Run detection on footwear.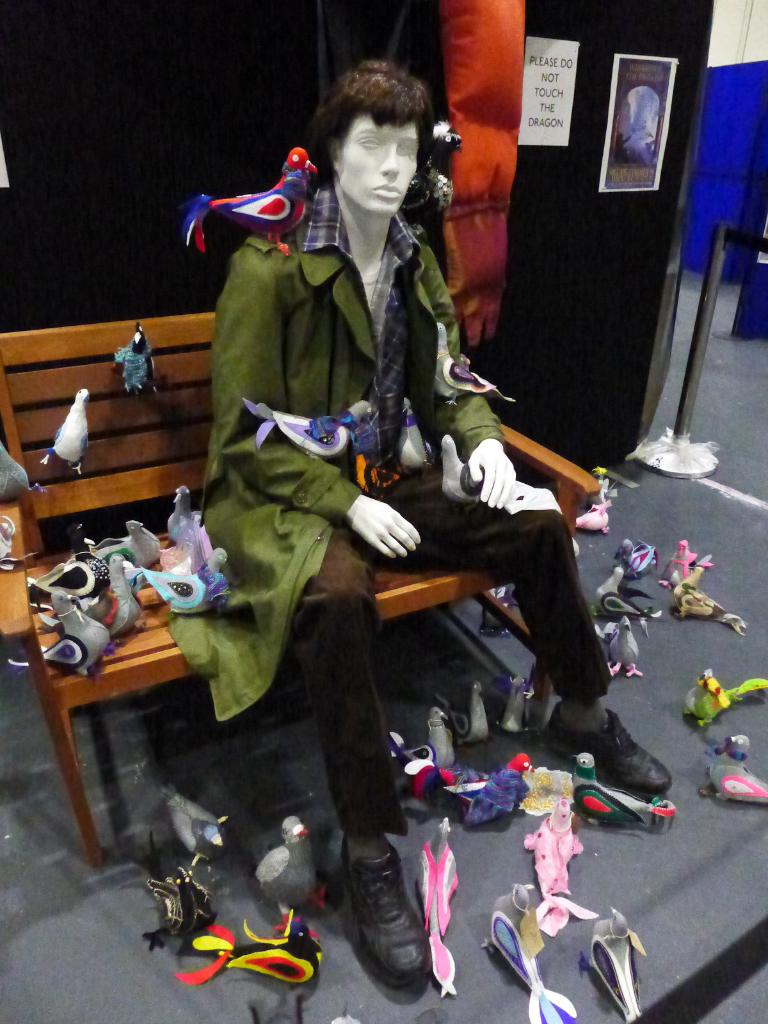
Result: {"left": 542, "top": 691, "right": 677, "bottom": 806}.
